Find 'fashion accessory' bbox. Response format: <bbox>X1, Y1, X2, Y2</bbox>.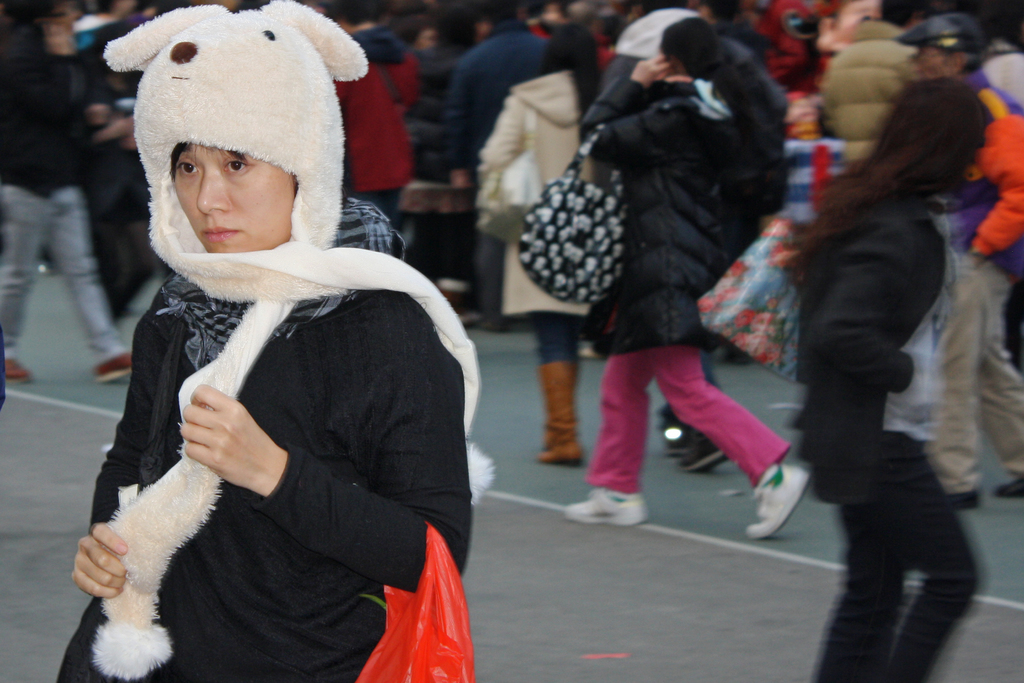
<bbox>563, 483, 644, 528</bbox>.
